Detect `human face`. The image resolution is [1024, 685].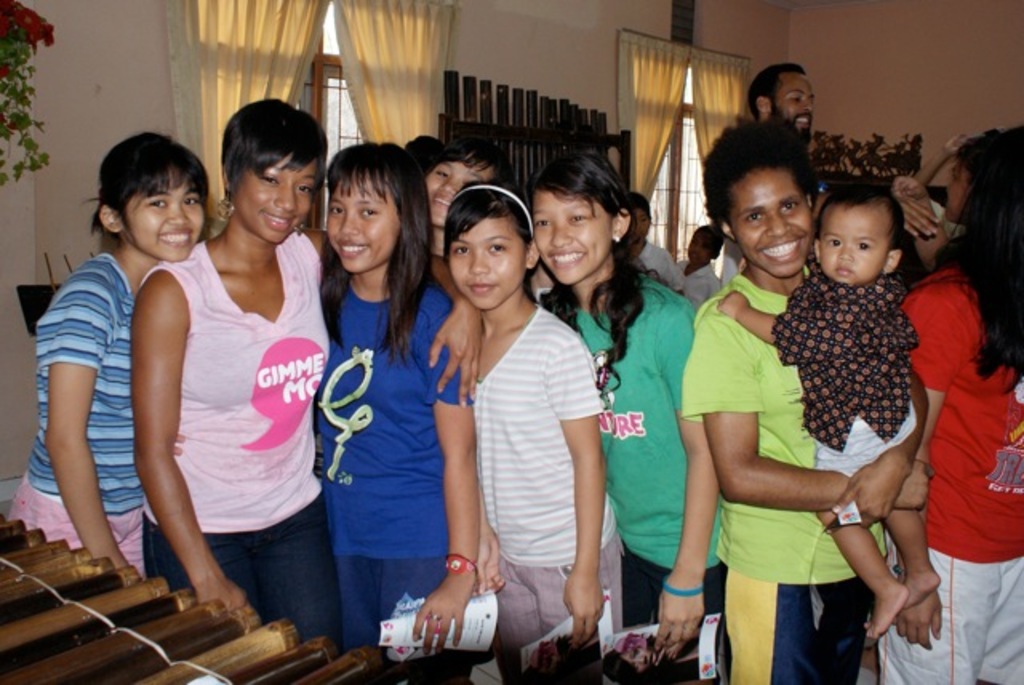
box(731, 165, 813, 277).
